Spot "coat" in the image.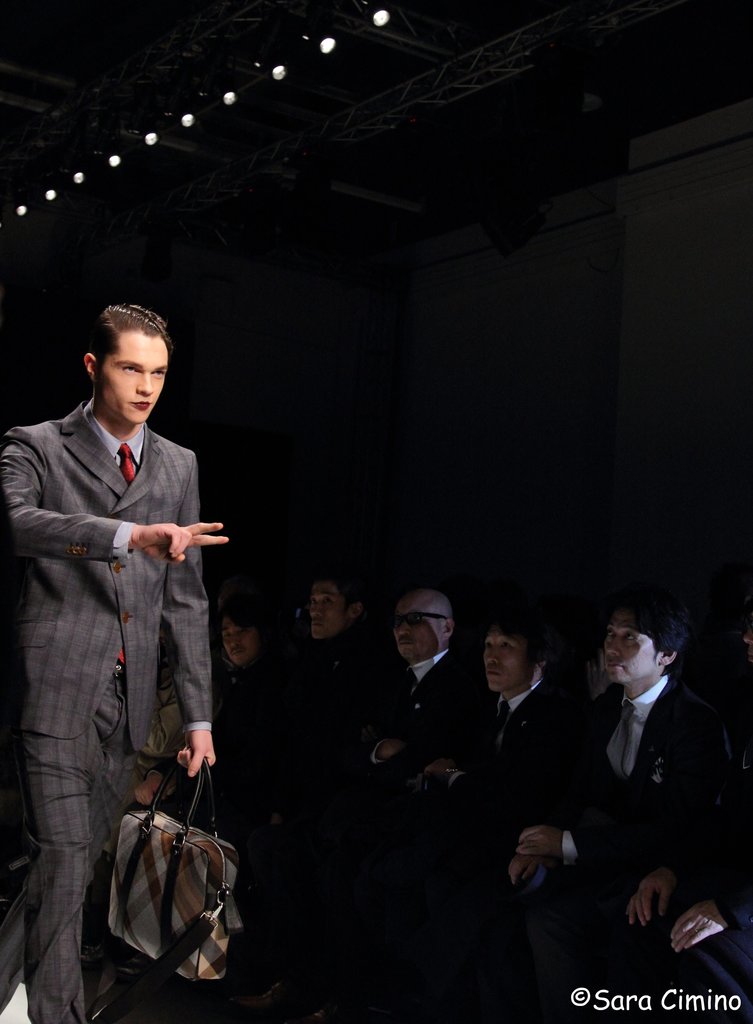
"coat" found at detection(0, 403, 207, 751).
